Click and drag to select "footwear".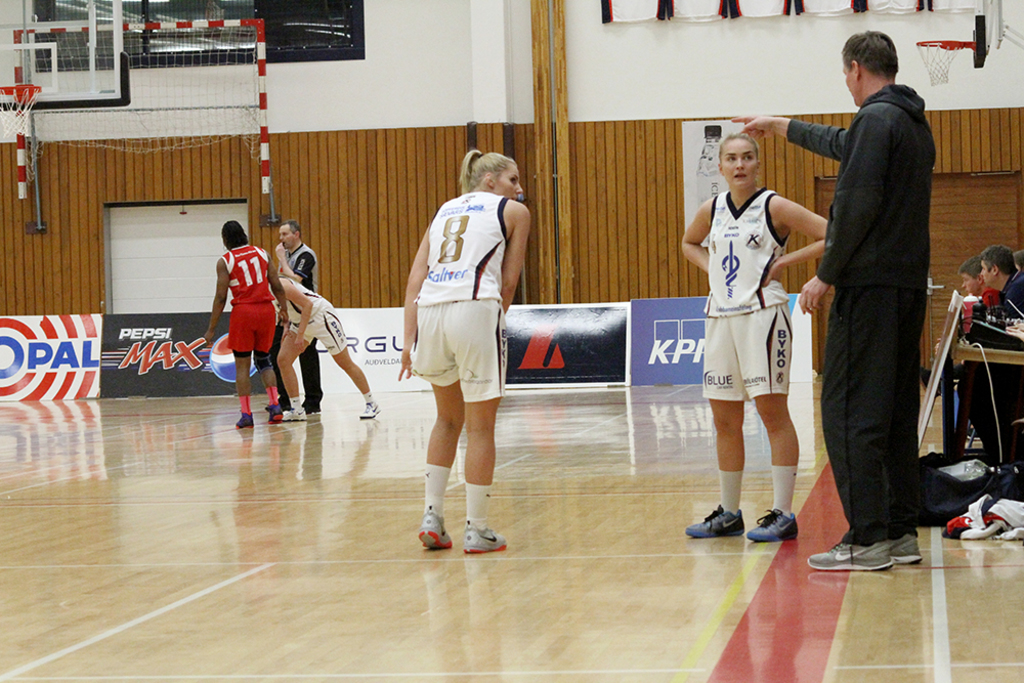
Selection: [left=358, top=397, right=385, bottom=421].
